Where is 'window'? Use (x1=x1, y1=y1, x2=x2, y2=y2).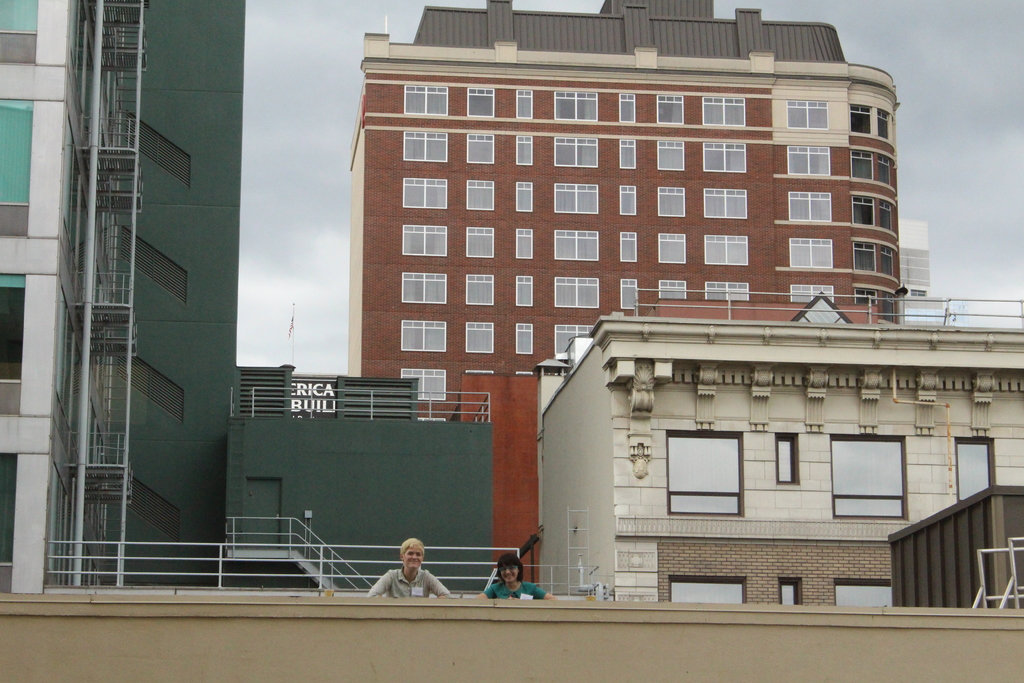
(x1=465, y1=321, x2=495, y2=354).
